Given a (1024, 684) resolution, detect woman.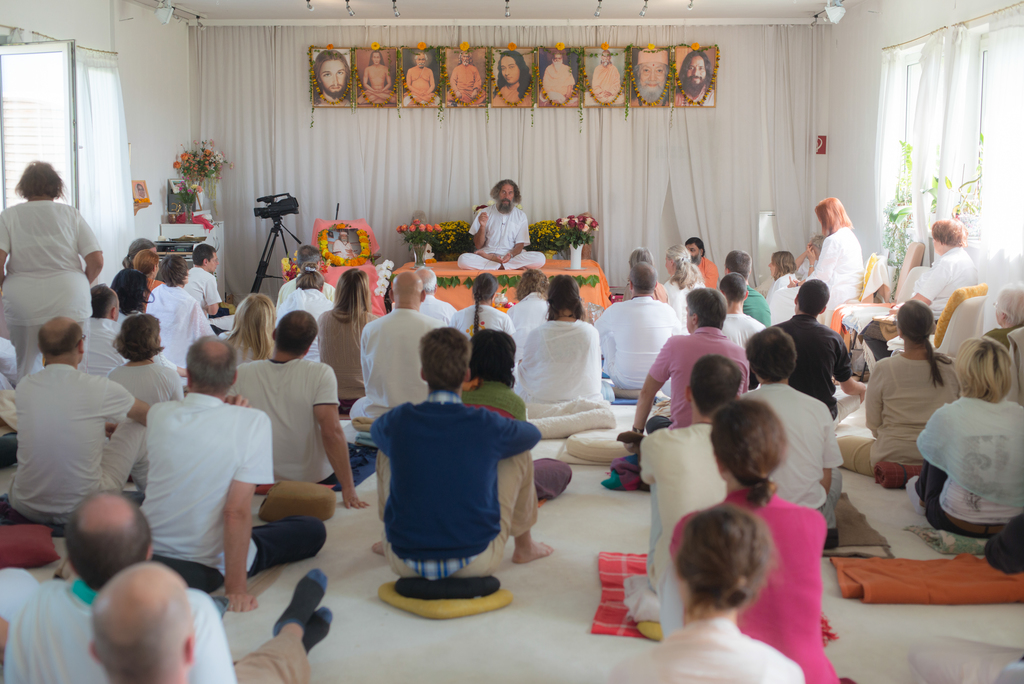
crop(909, 335, 1023, 542).
